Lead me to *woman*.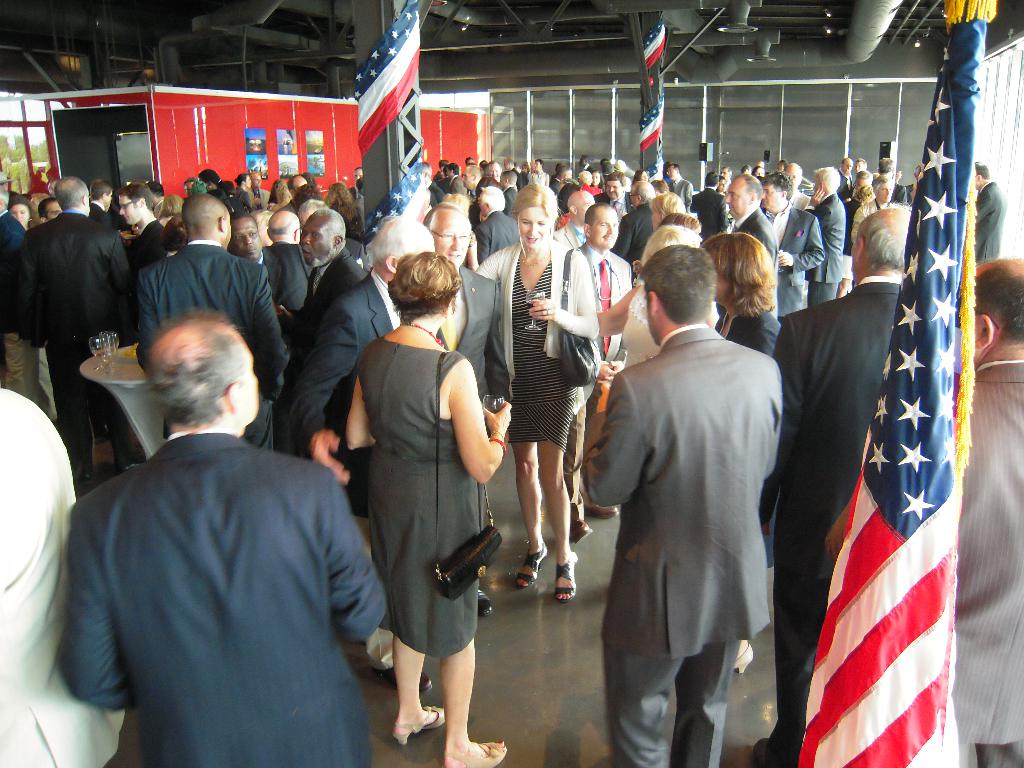
Lead to pyautogui.locateOnScreen(349, 217, 497, 767).
